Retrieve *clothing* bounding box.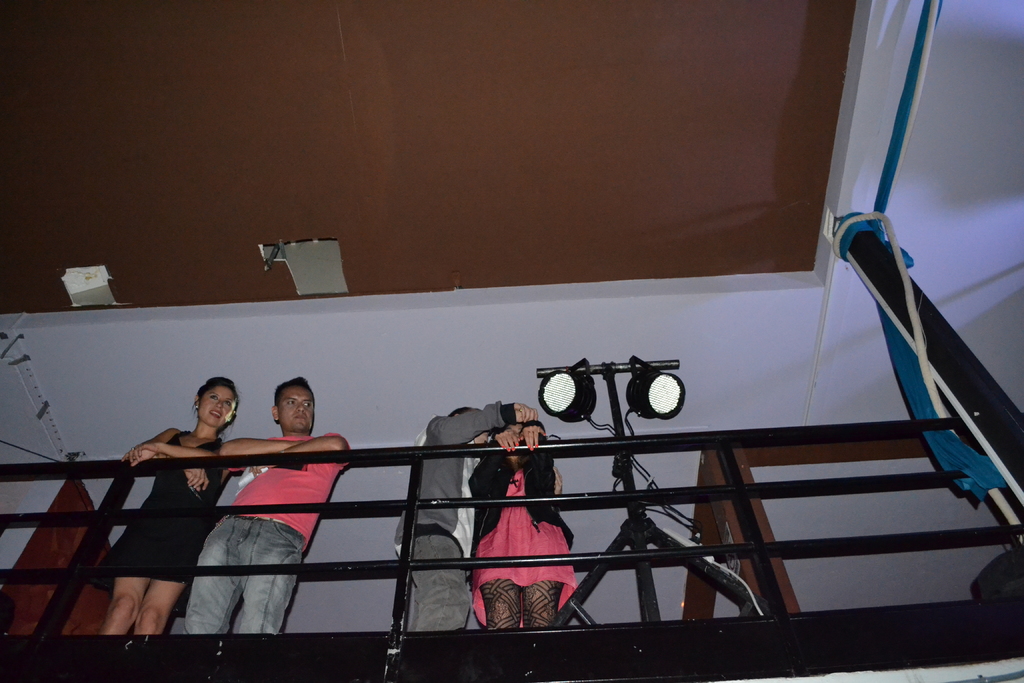
Bounding box: Rect(393, 402, 514, 628).
